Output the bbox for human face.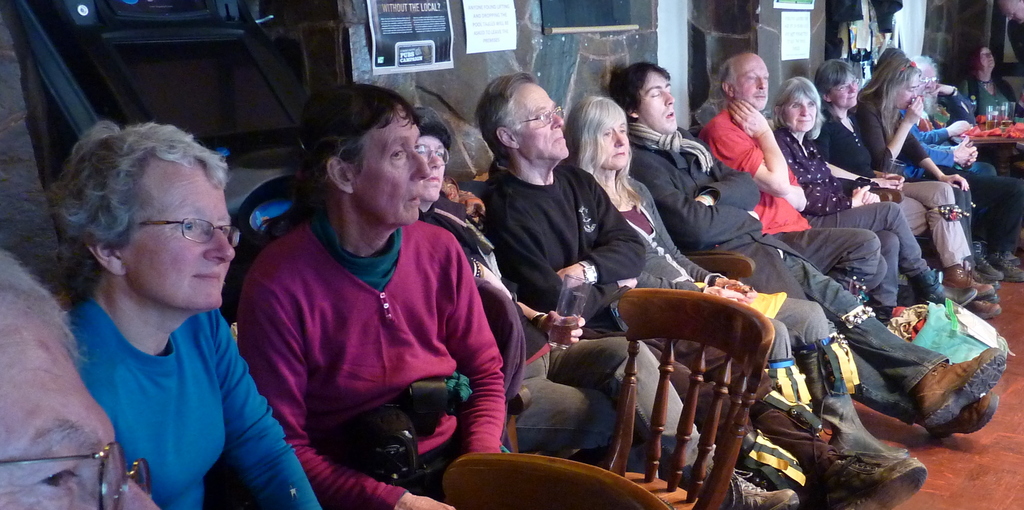
x1=735, y1=50, x2=775, y2=103.
